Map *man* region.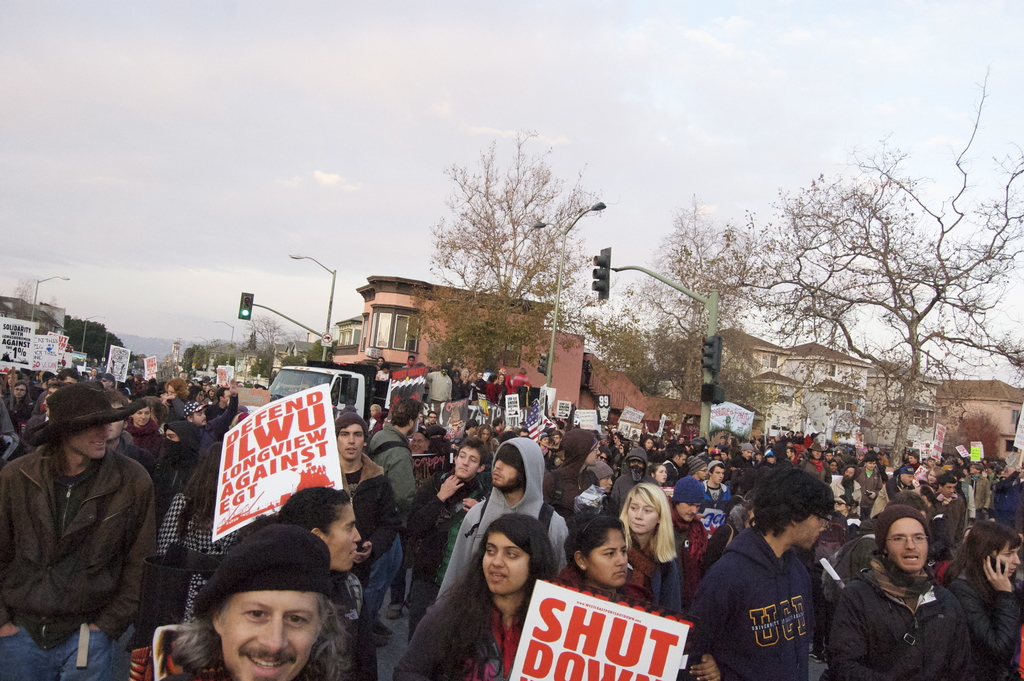
Mapped to rect(830, 461, 859, 511).
